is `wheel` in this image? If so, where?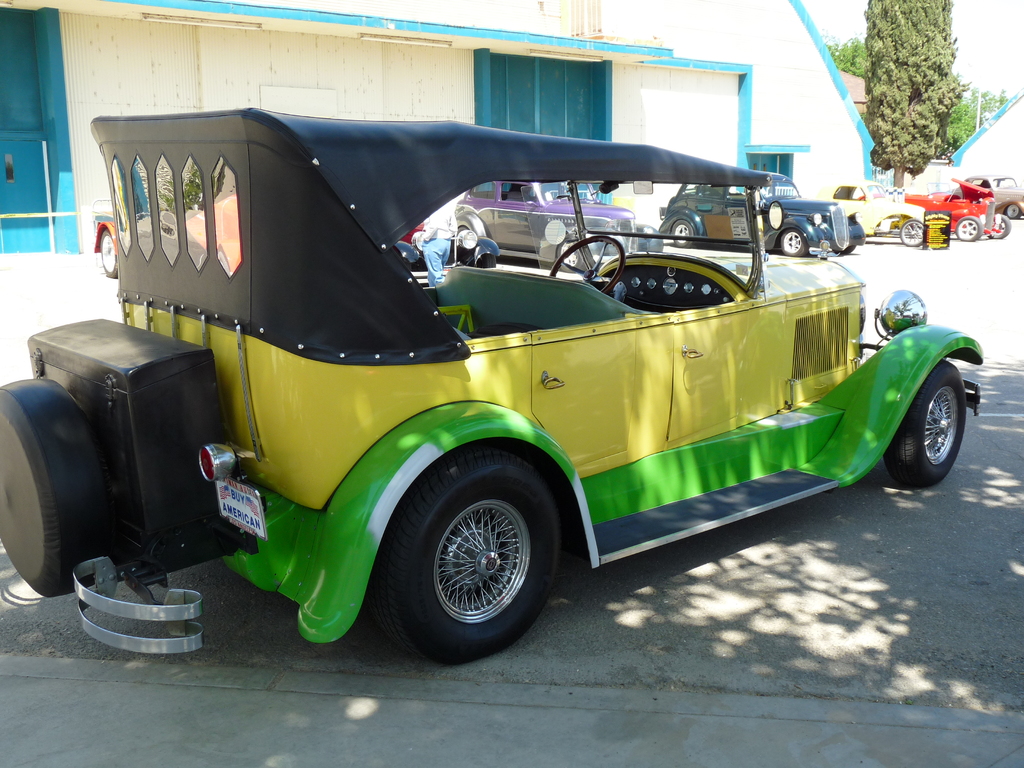
Yes, at Rect(989, 213, 1009, 237).
